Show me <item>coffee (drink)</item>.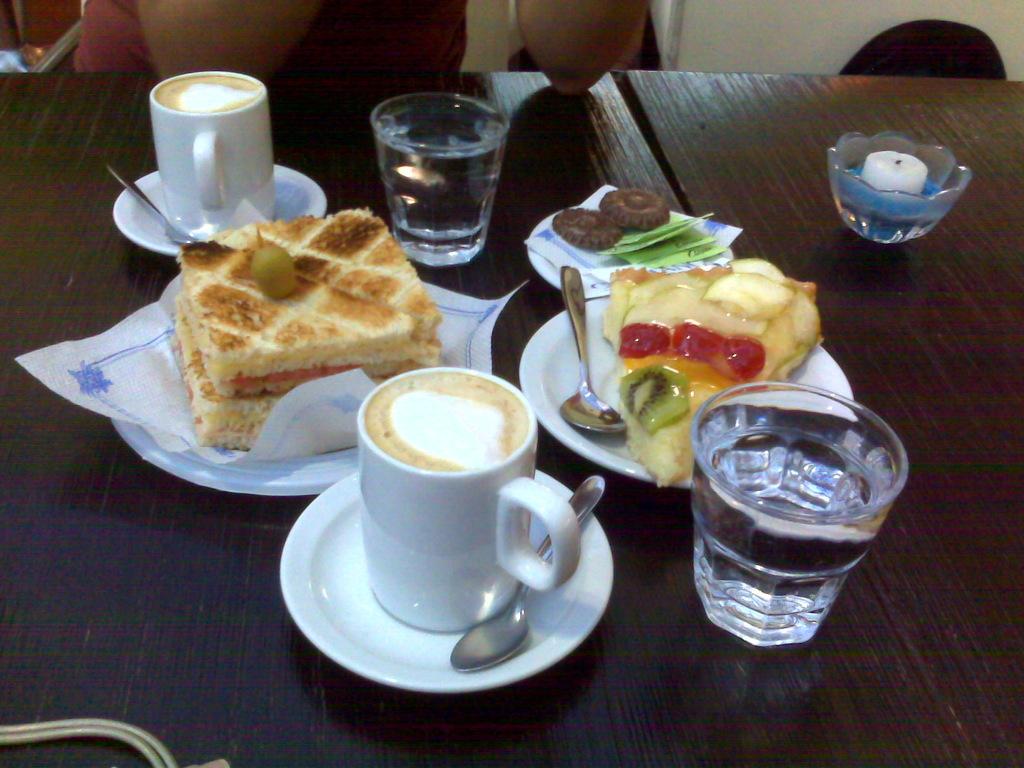
<item>coffee (drink)</item> is here: select_region(154, 70, 269, 111).
